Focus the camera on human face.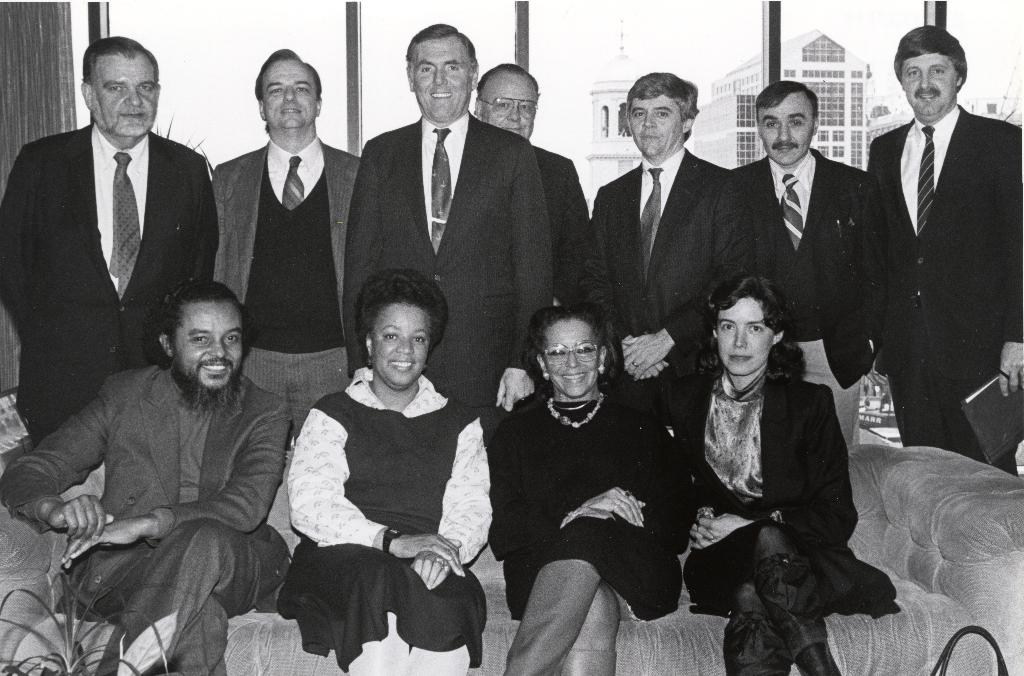
Focus region: detection(170, 300, 243, 389).
